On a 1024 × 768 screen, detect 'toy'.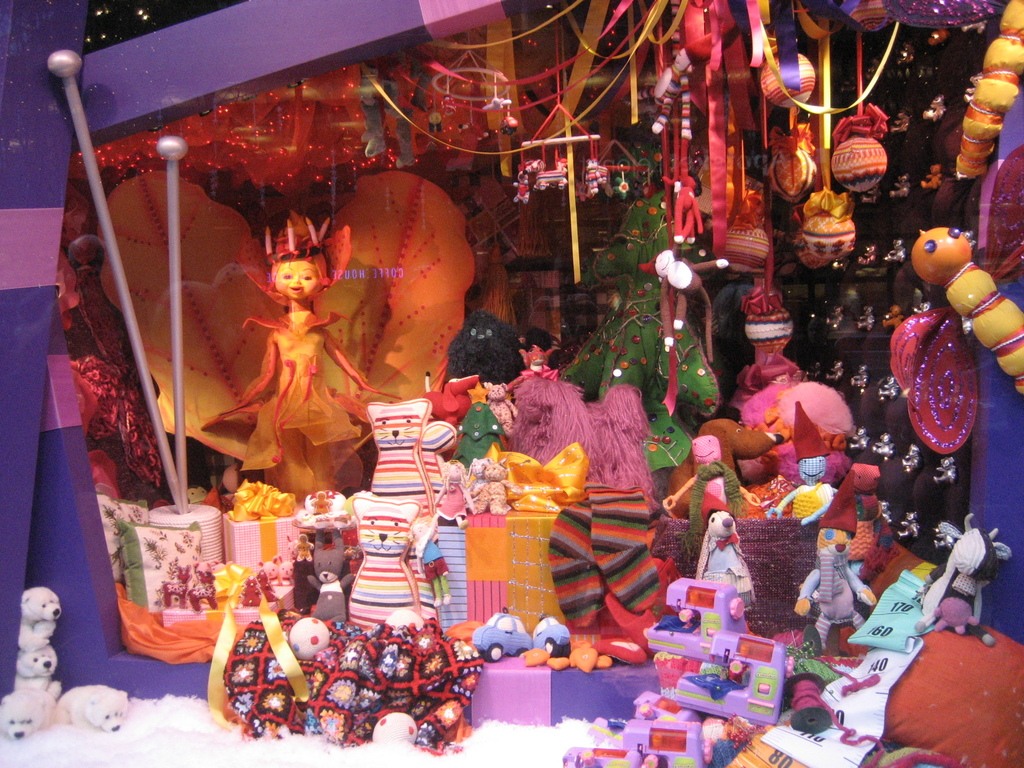
left=895, top=44, right=918, bottom=65.
